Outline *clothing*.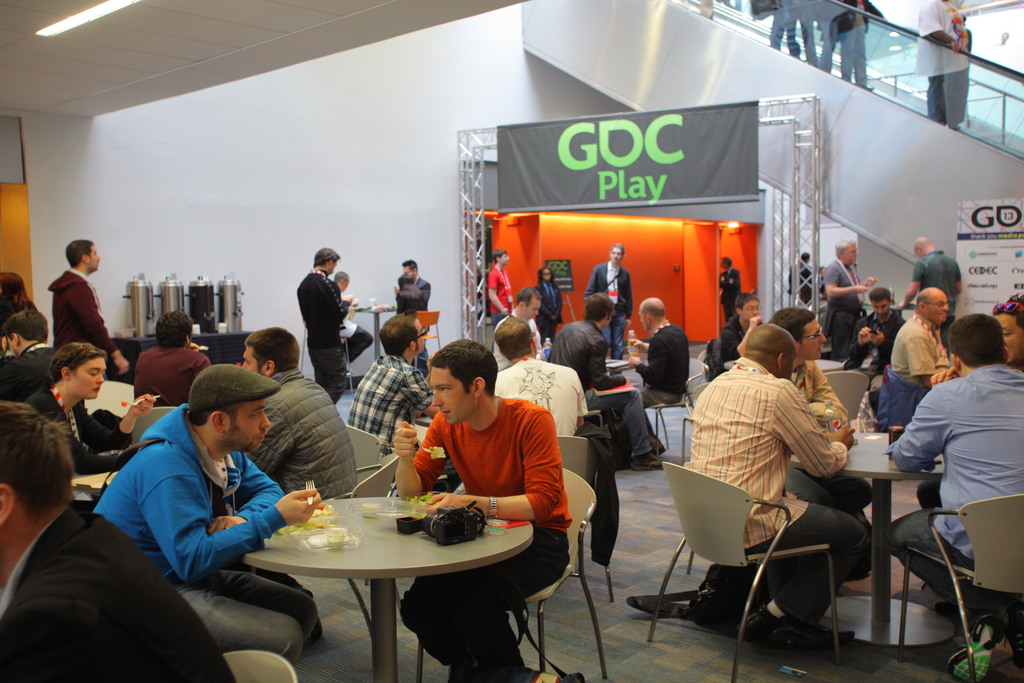
Outline: bbox=(593, 259, 629, 334).
